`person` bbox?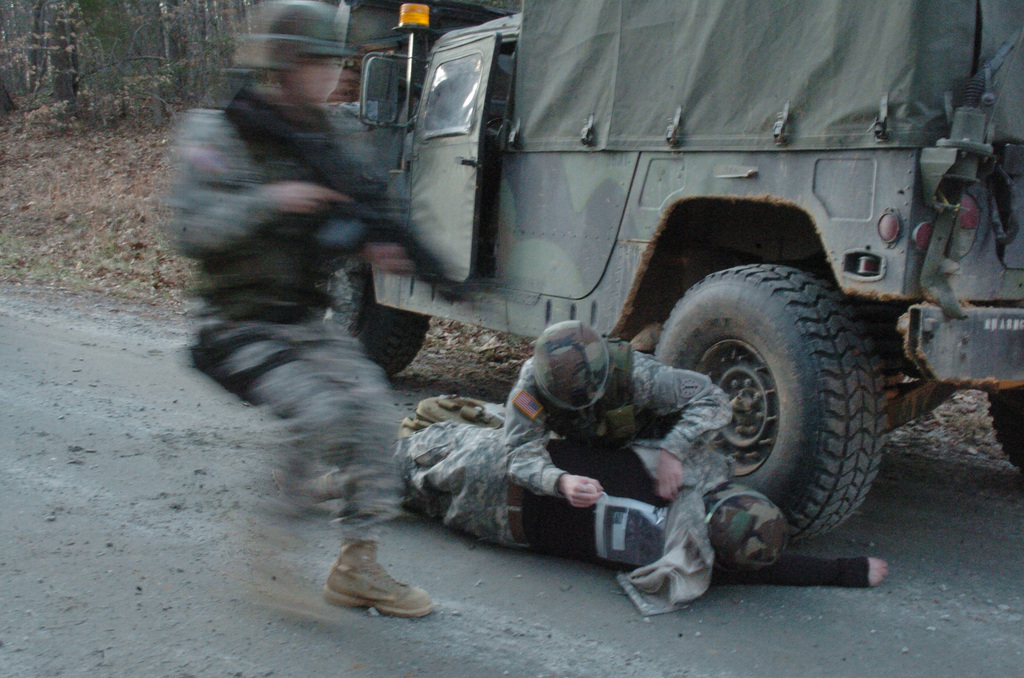
{"x1": 479, "y1": 322, "x2": 744, "y2": 512}
